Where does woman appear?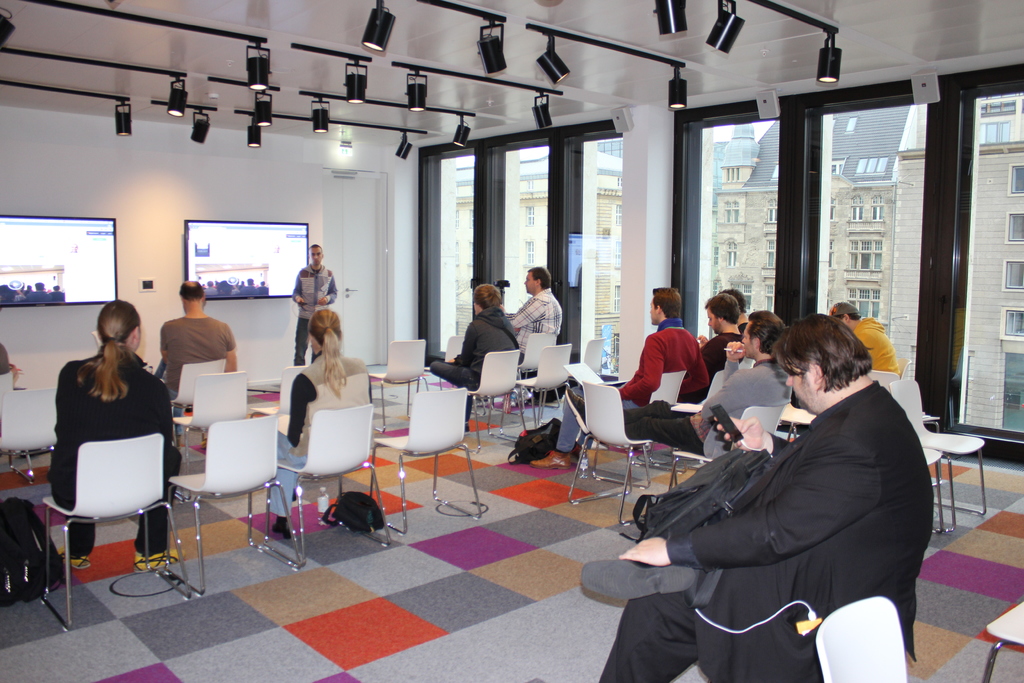
Appears at (left=267, top=306, right=374, bottom=541).
